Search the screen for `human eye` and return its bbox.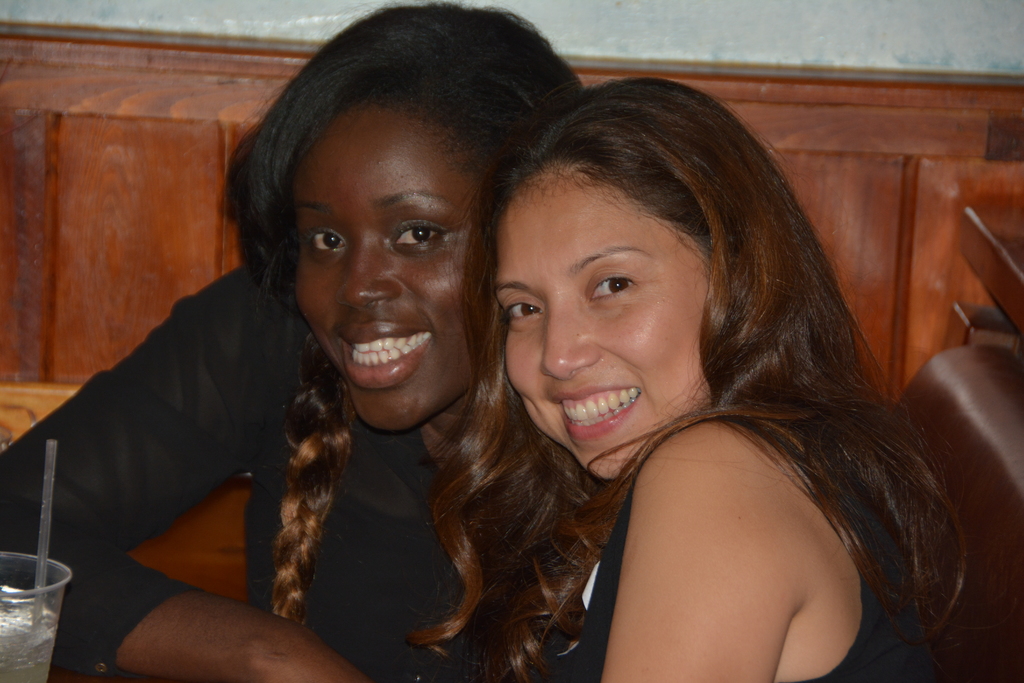
Found: Rect(504, 299, 543, 323).
